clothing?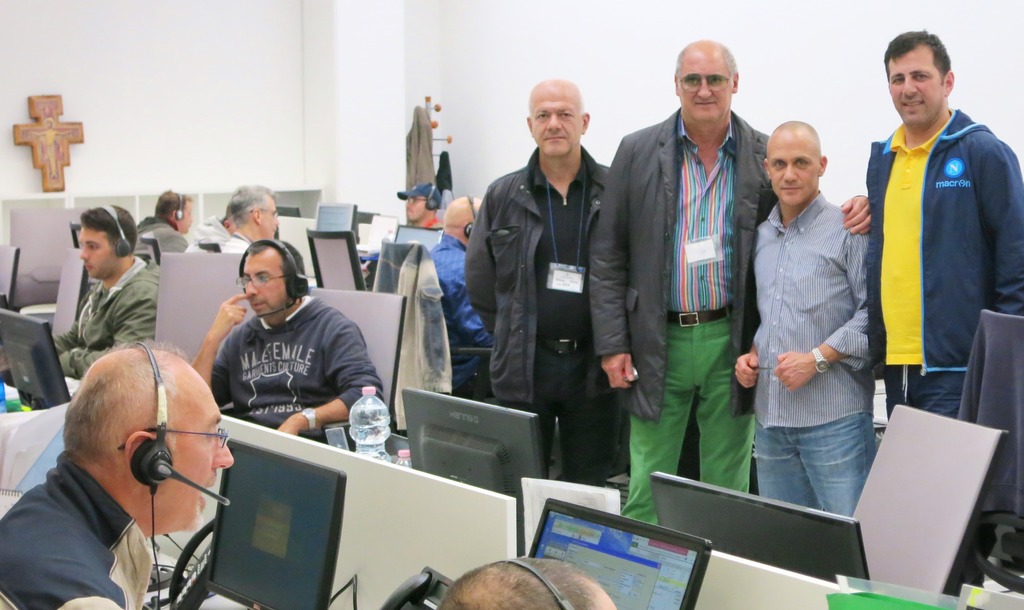
{"x1": 864, "y1": 64, "x2": 1010, "y2": 408}
